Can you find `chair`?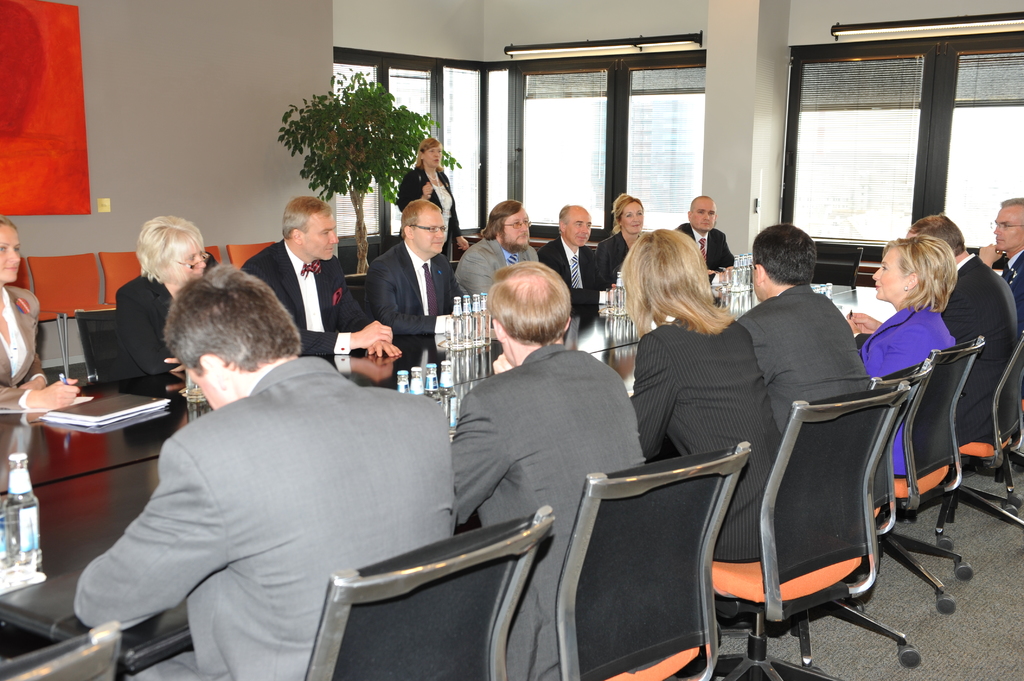
Yes, bounding box: (93,250,145,314).
